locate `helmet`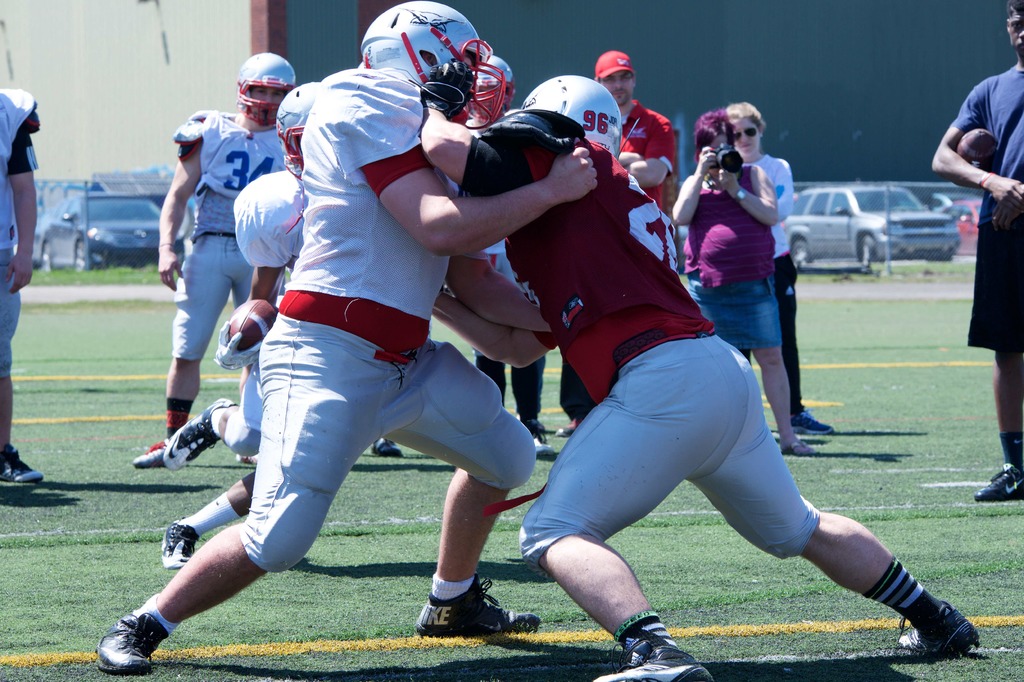
[x1=276, y1=80, x2=317, y2=176]
